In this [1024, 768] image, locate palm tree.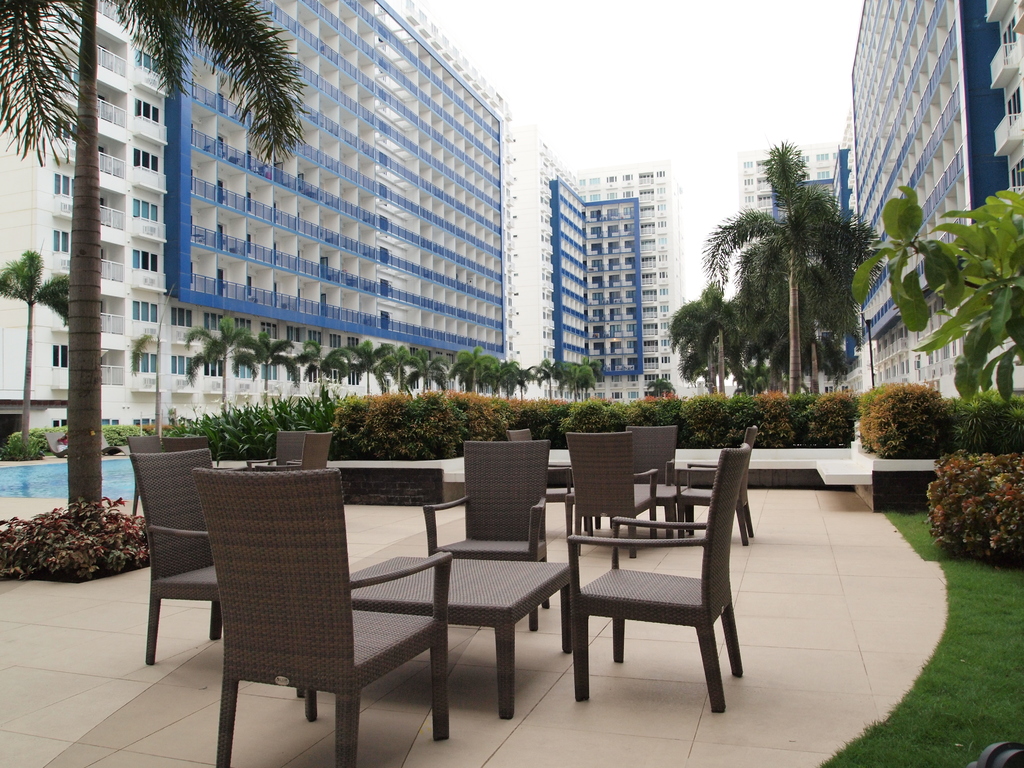
Bounding box: {"x1": 0, "y1": 0, "x2": 318, "y2": 516}.
